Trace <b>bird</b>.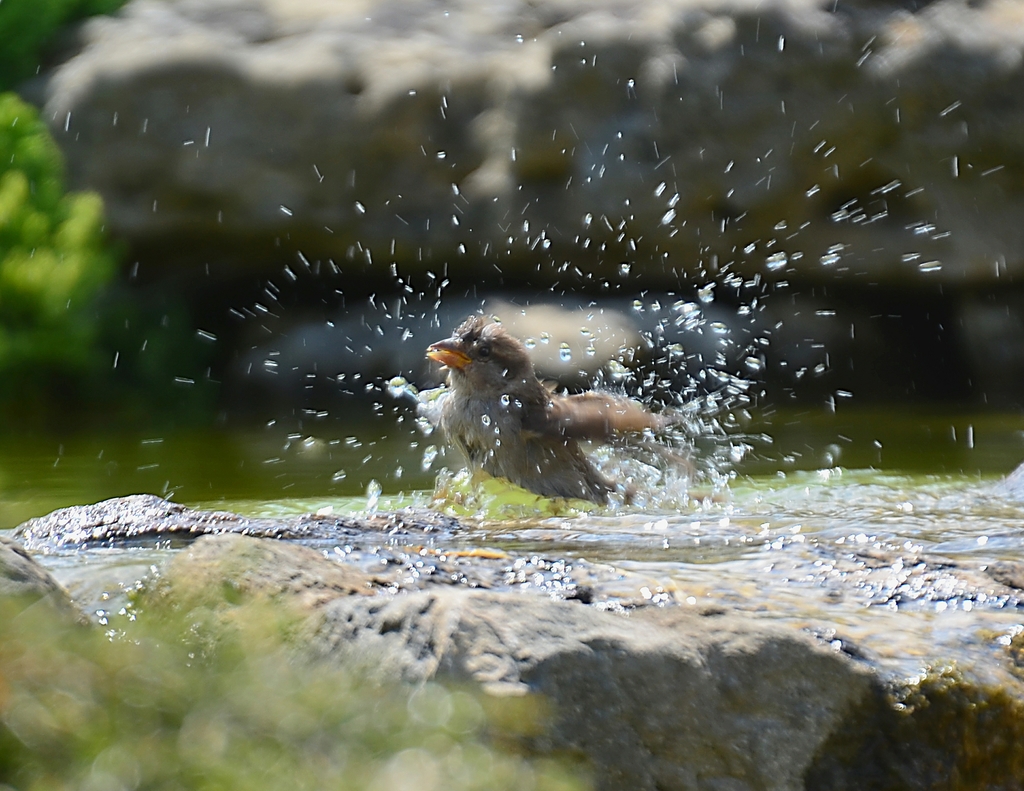
Traced to crop(421, 322, 695, 496).
